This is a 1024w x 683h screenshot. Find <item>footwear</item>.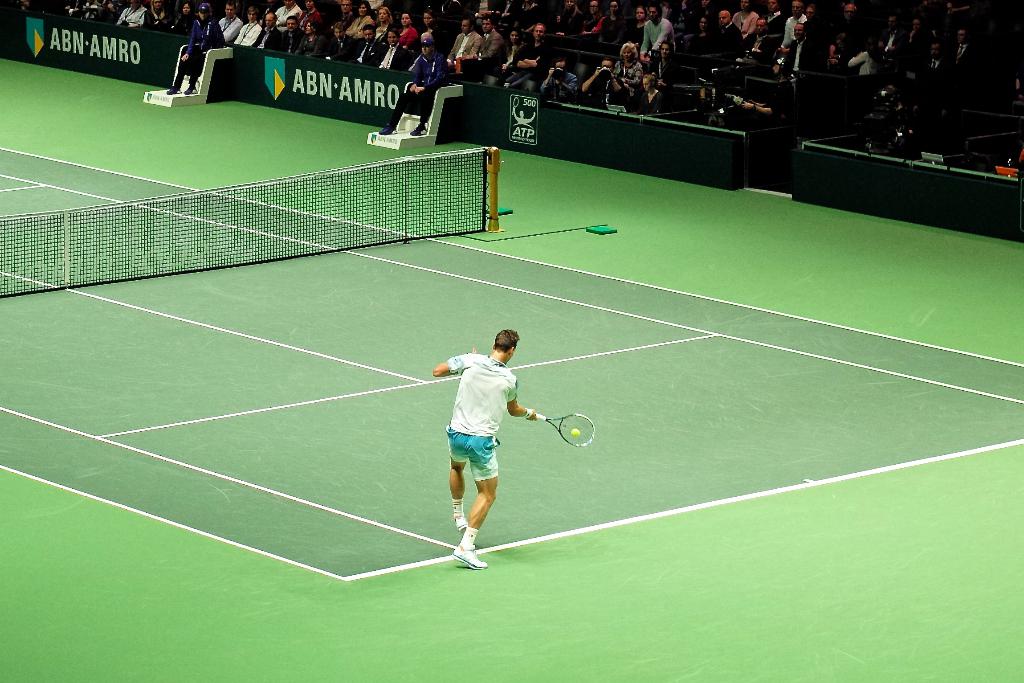
Bounding box: (410,123,431,135).
